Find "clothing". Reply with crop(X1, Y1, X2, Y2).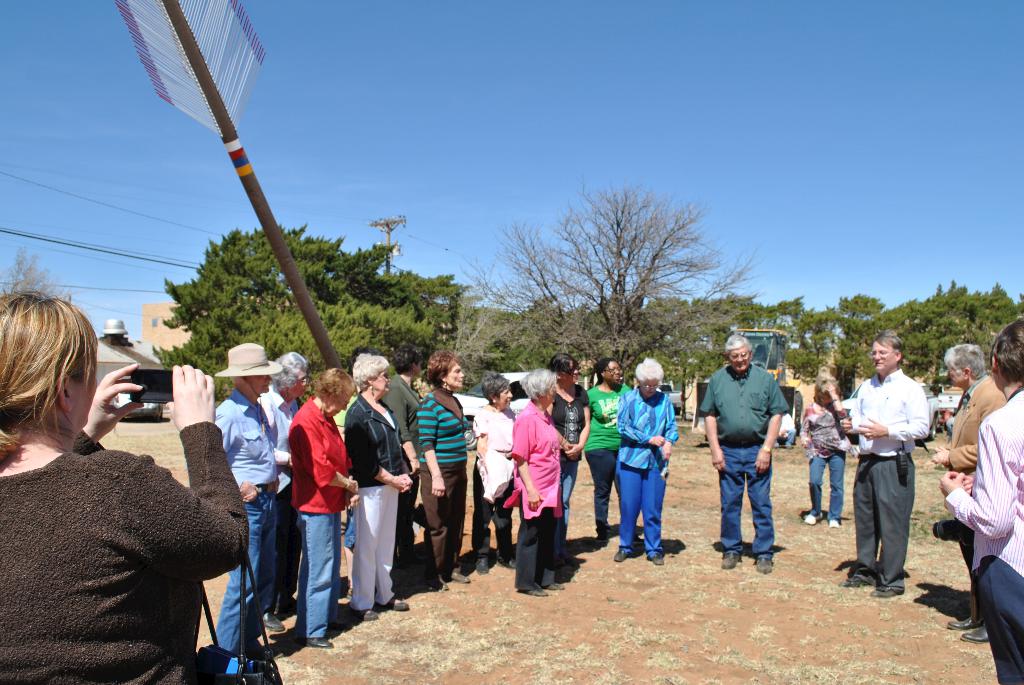
crop(943, 385, 1023, 684).
